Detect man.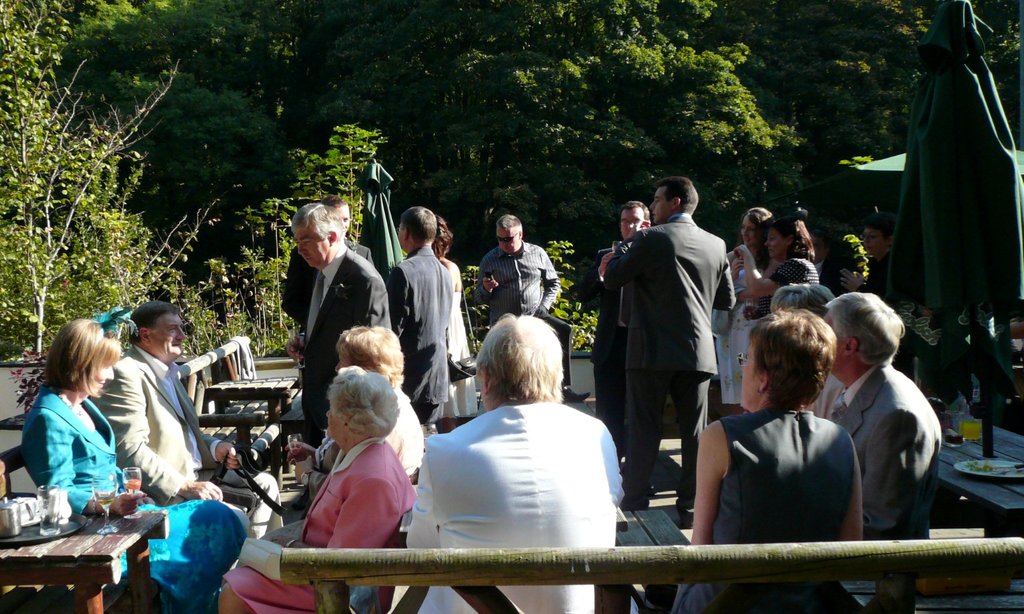
Detected at BBox(478, 212, 592, 403).
